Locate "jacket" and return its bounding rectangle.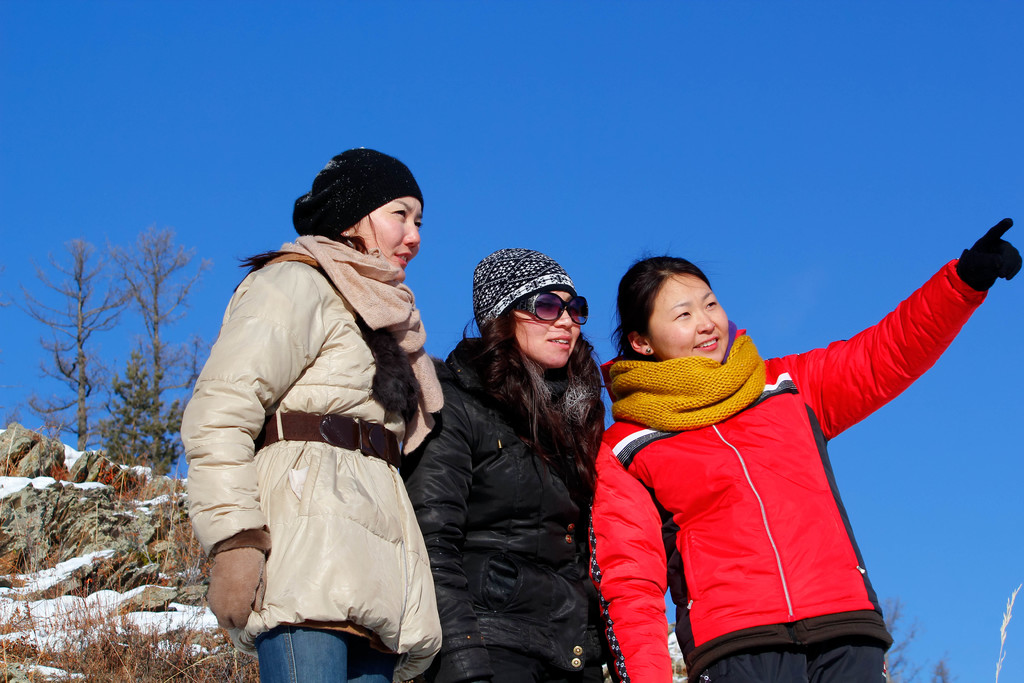
<bbox>174, 243, 447, 682</bbox>.
